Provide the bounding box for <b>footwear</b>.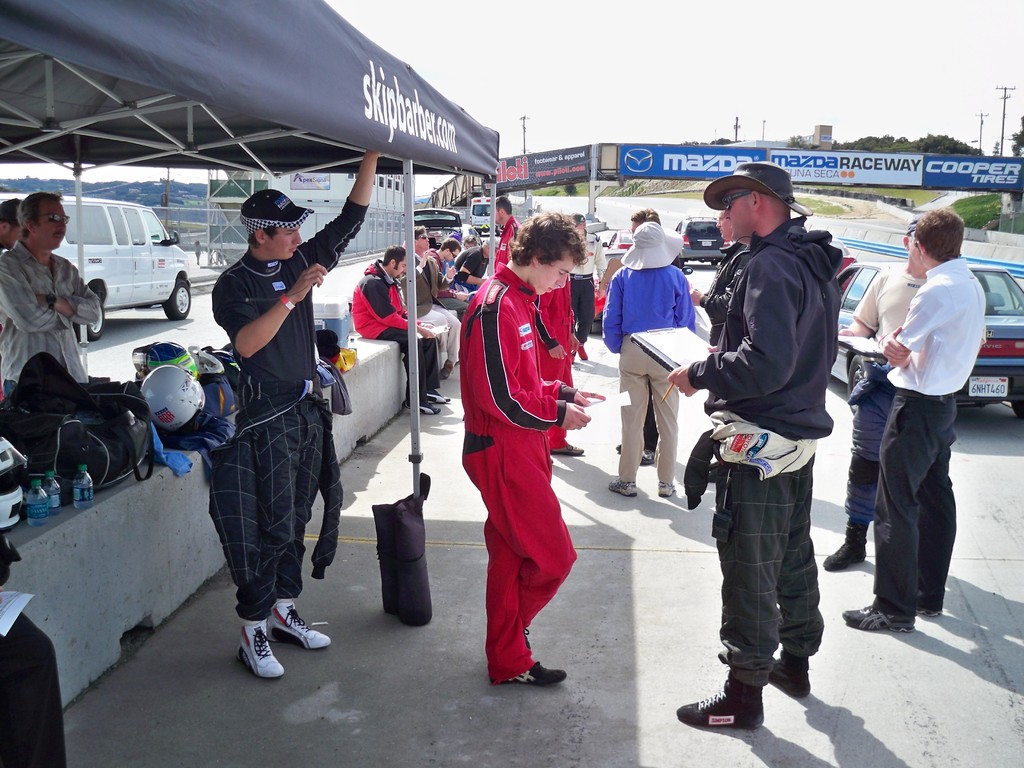
(x1=424, y1=388, x2=449, y2=406).
